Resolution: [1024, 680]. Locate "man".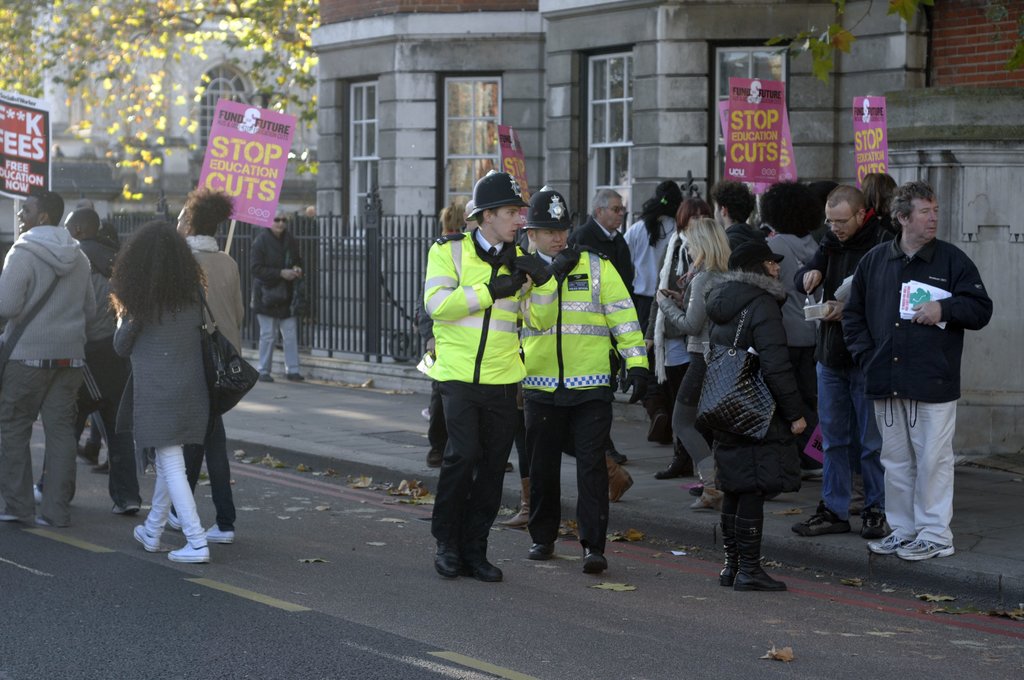
253, 209, 303, 386.
